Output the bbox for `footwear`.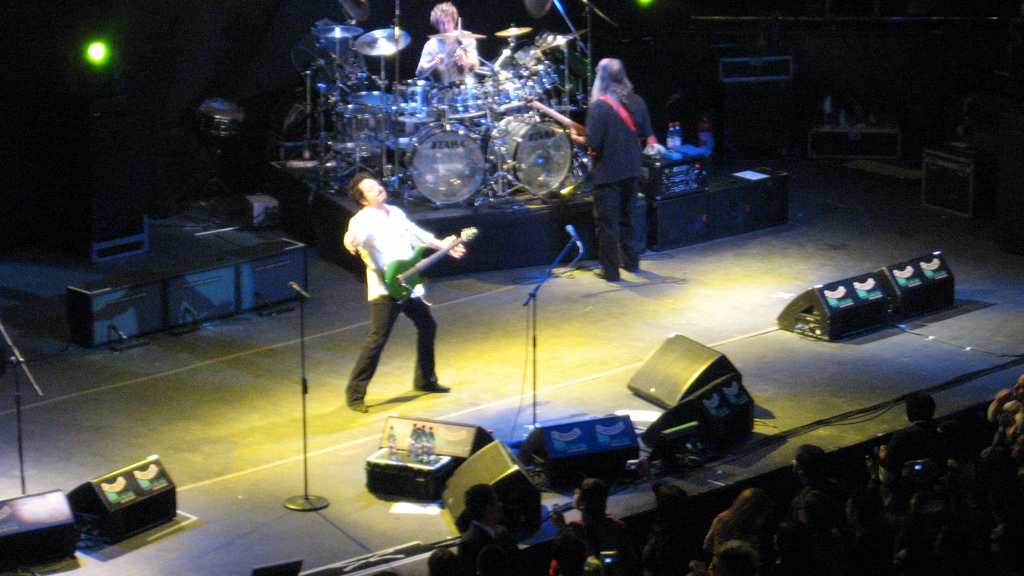
box=[340, 393, 366, 414].
